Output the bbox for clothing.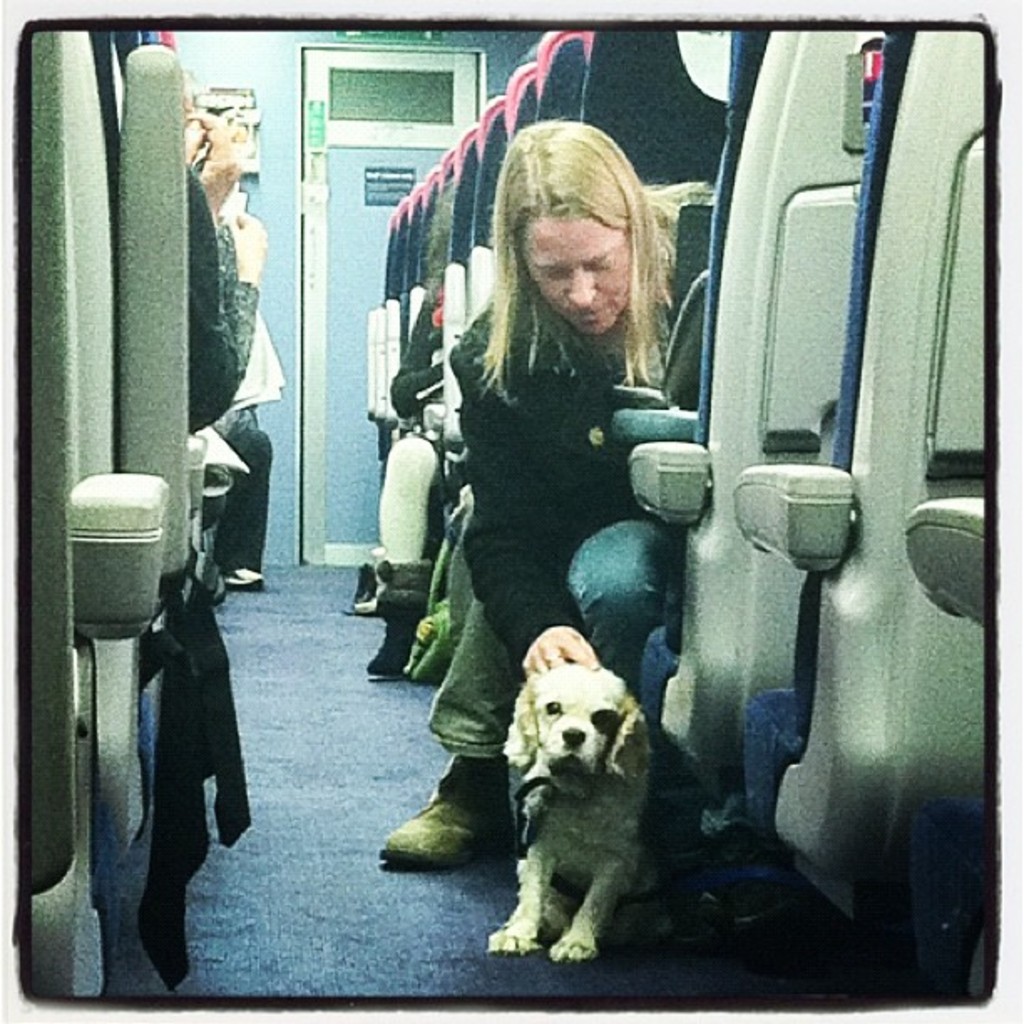
184/159/261/443.
